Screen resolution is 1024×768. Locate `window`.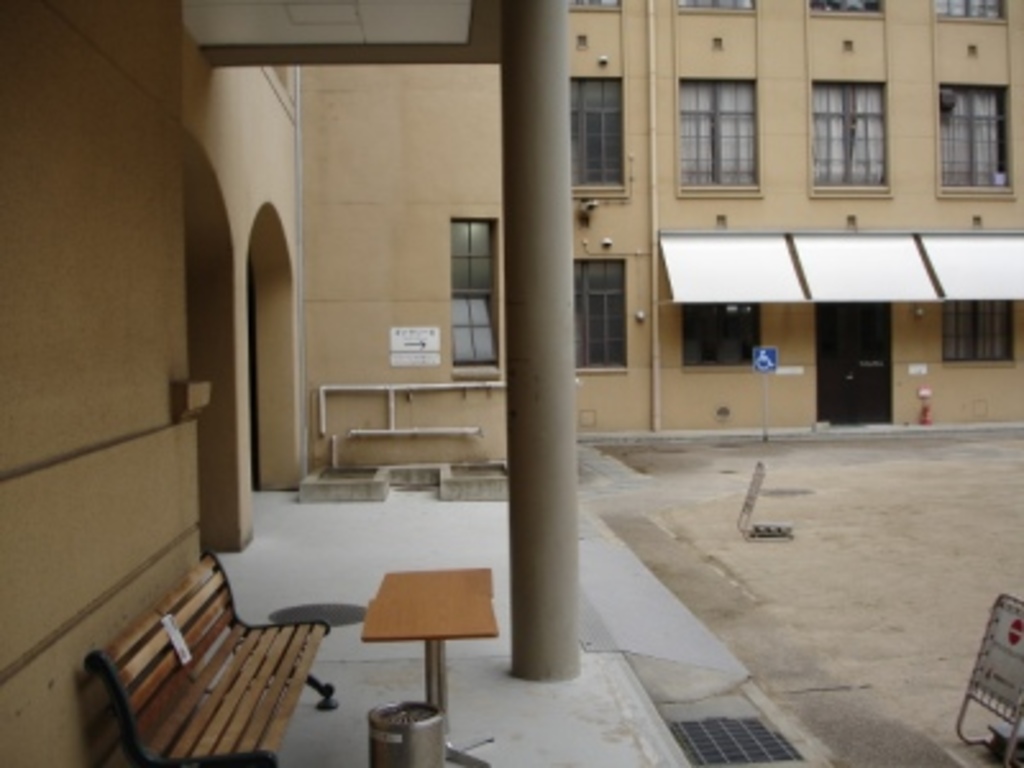
Rect(451, 218, 497, 369).
